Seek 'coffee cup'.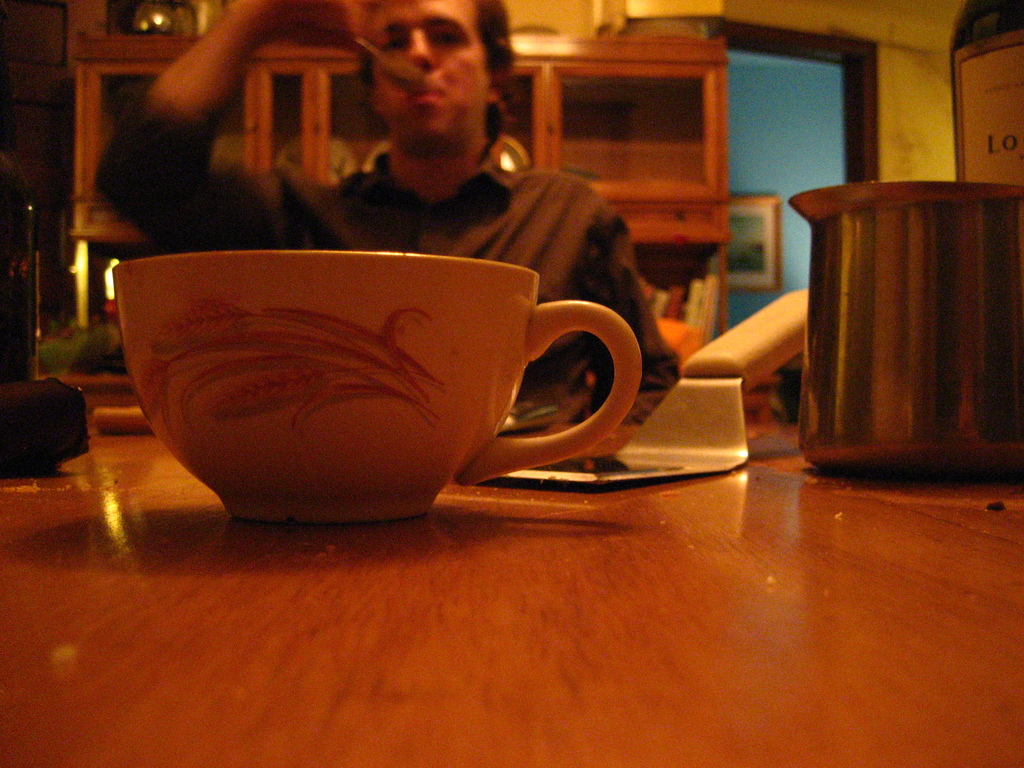
rect(117, 248, 644, 524).
